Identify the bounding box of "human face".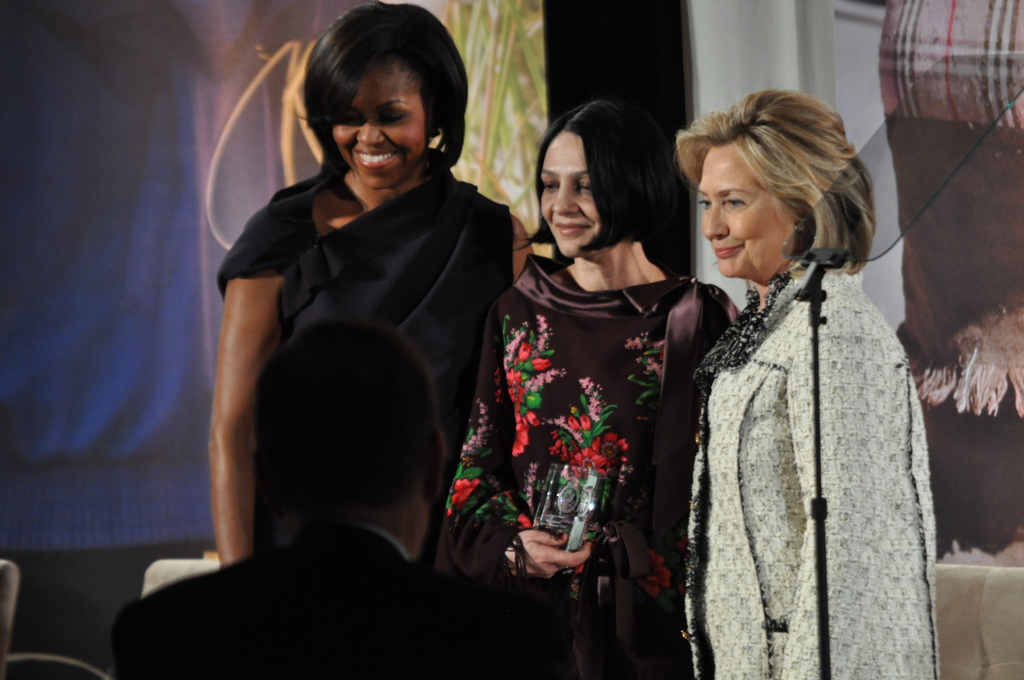
region(694, 142, 794, 277).
